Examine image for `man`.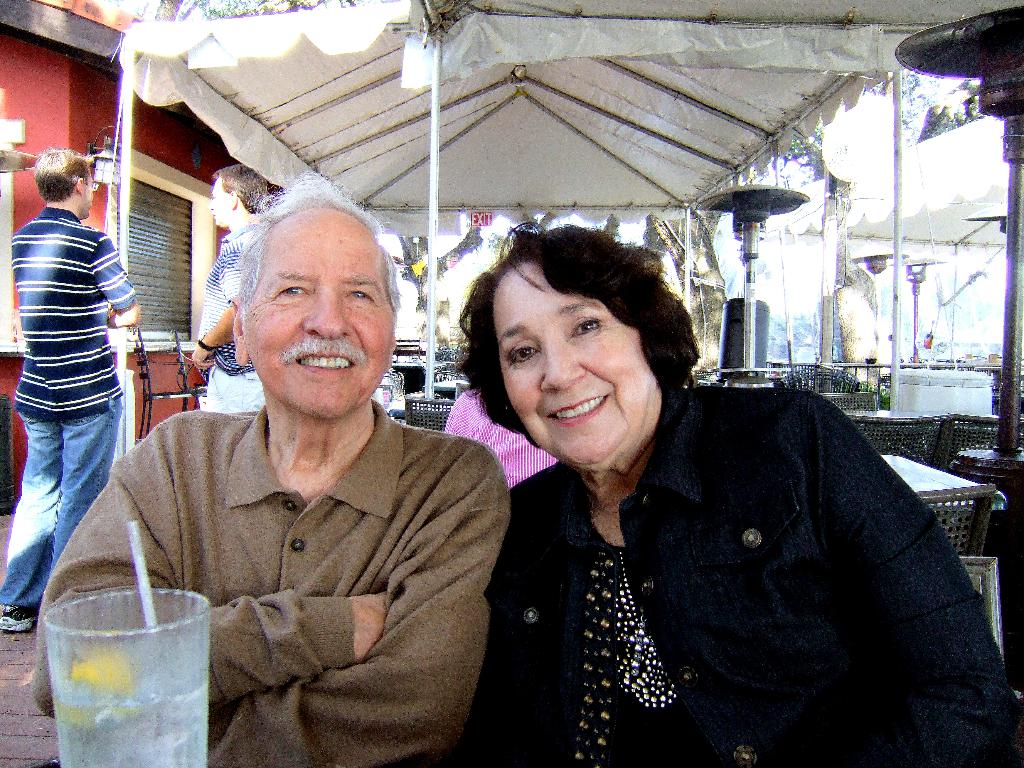
Examination result: [x1=187, y1=159, x2=274, y2=415].
